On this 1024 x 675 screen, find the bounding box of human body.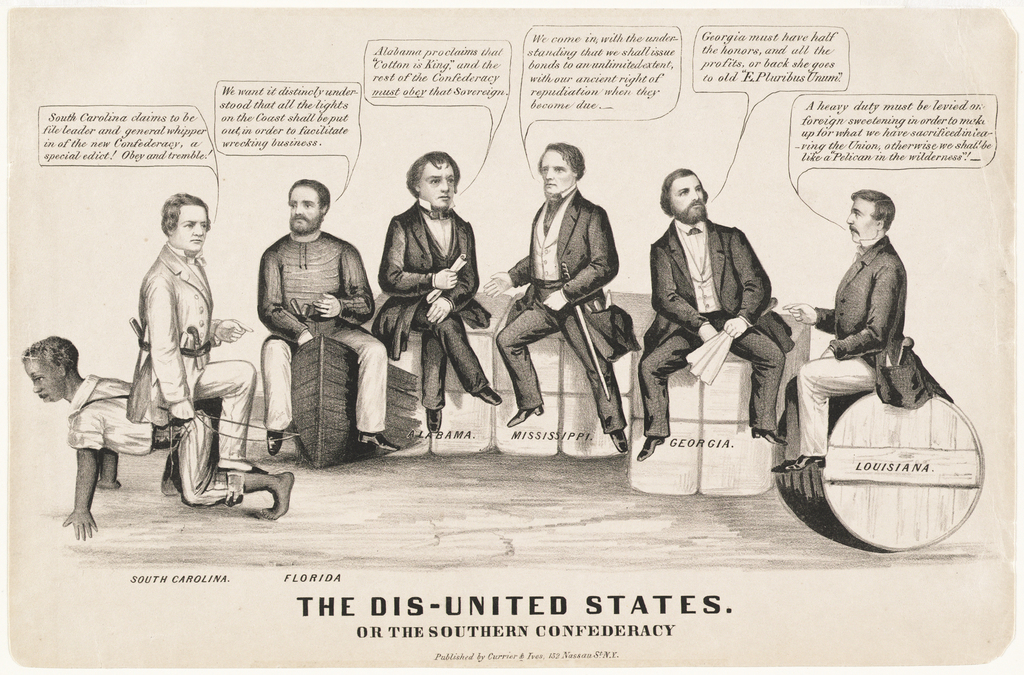
Bounding box: region(129, 231, 271, 484).
